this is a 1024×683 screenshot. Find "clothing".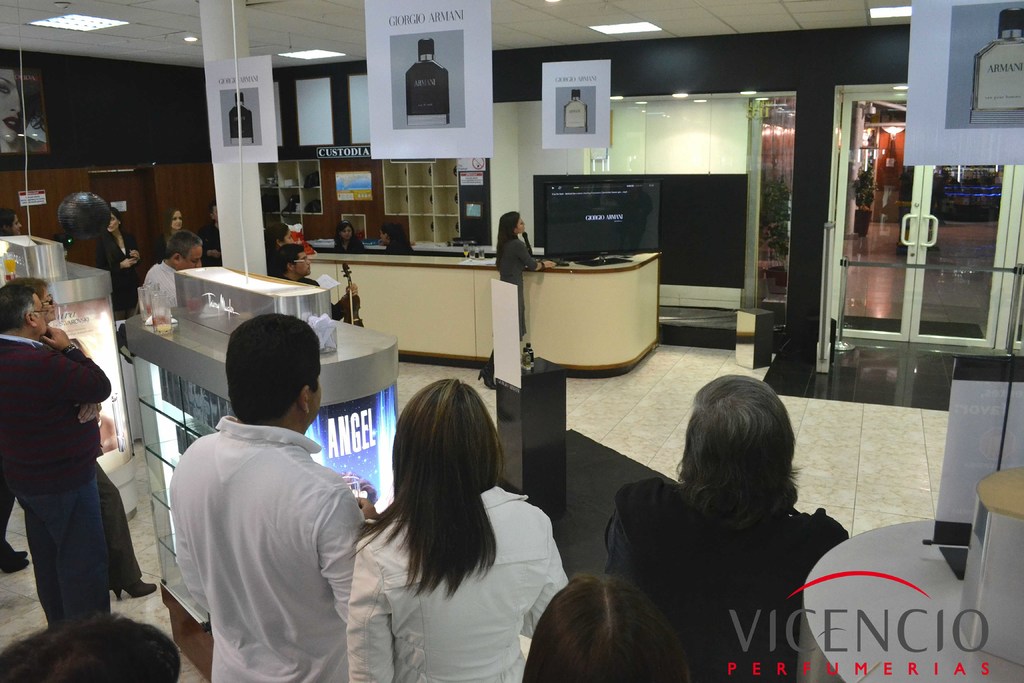
Bounding box: left=499, top=230, right=540, bottom=344.
